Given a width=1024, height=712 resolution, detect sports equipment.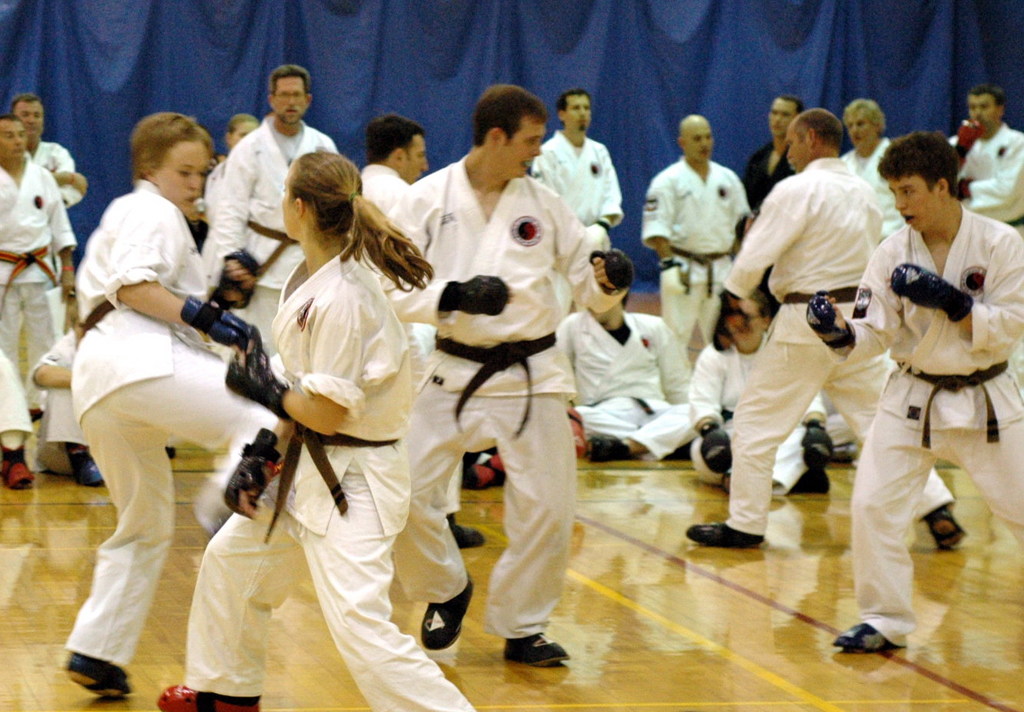
<bbox>505, 630, 567, 663</bbox>.
